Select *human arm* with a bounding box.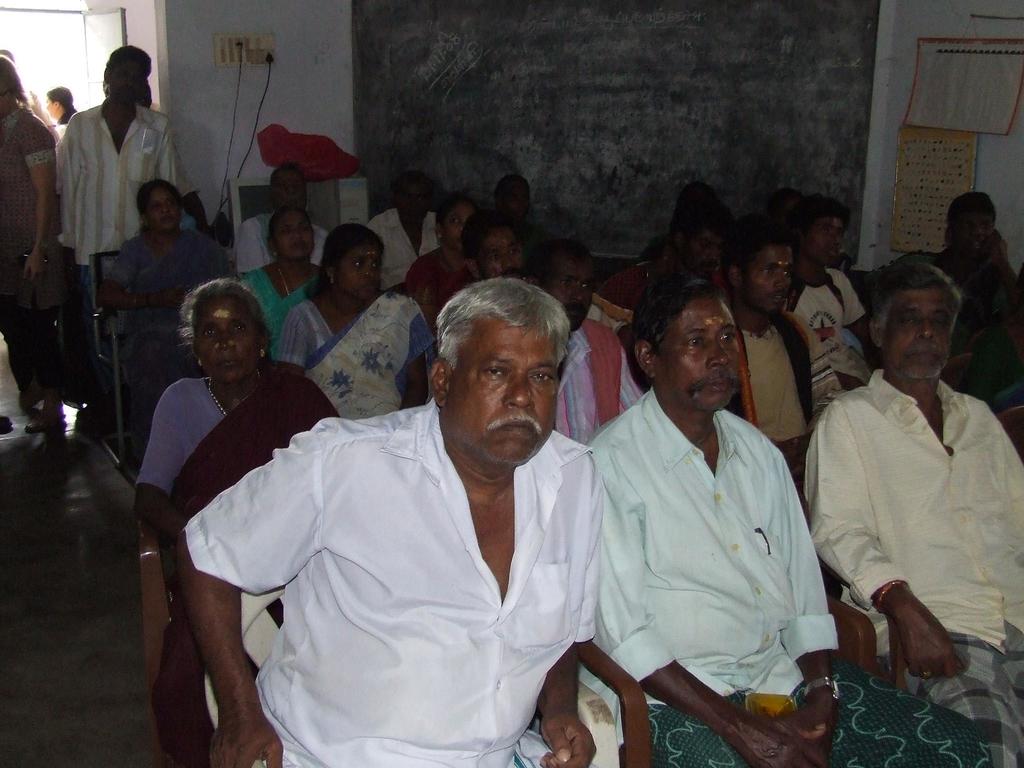
l=803, t=404, r=964, b=680.
